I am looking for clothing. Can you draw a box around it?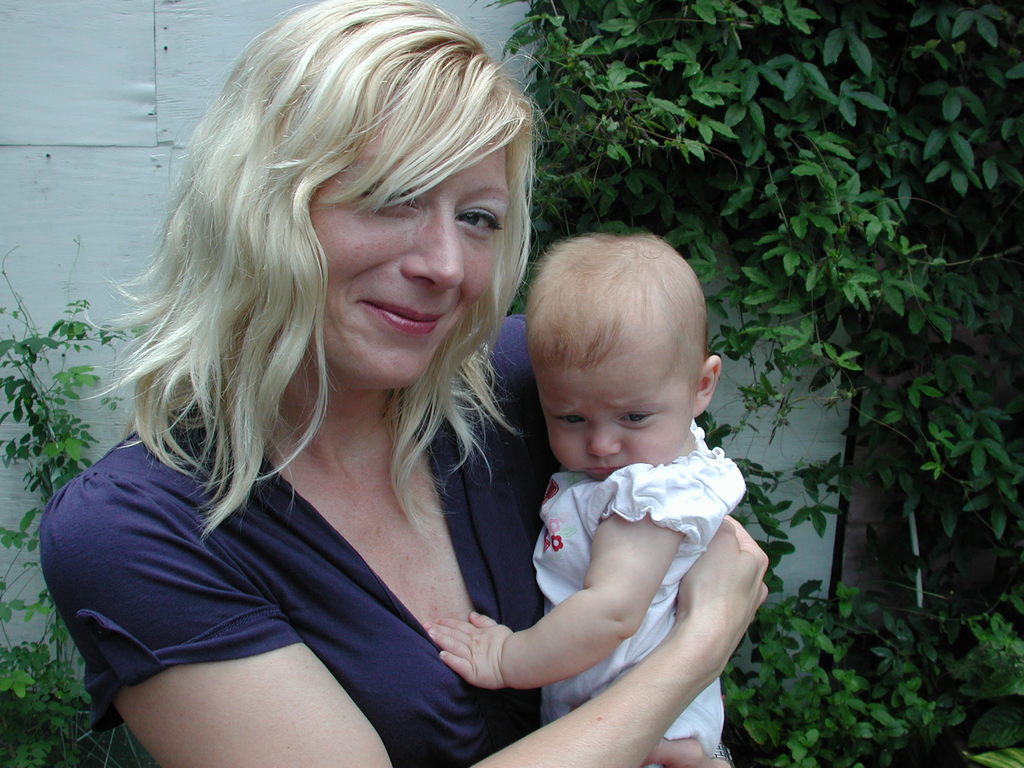
Sure, the bounding box is (x1=37, y1=311, x2=566, y2=767).
